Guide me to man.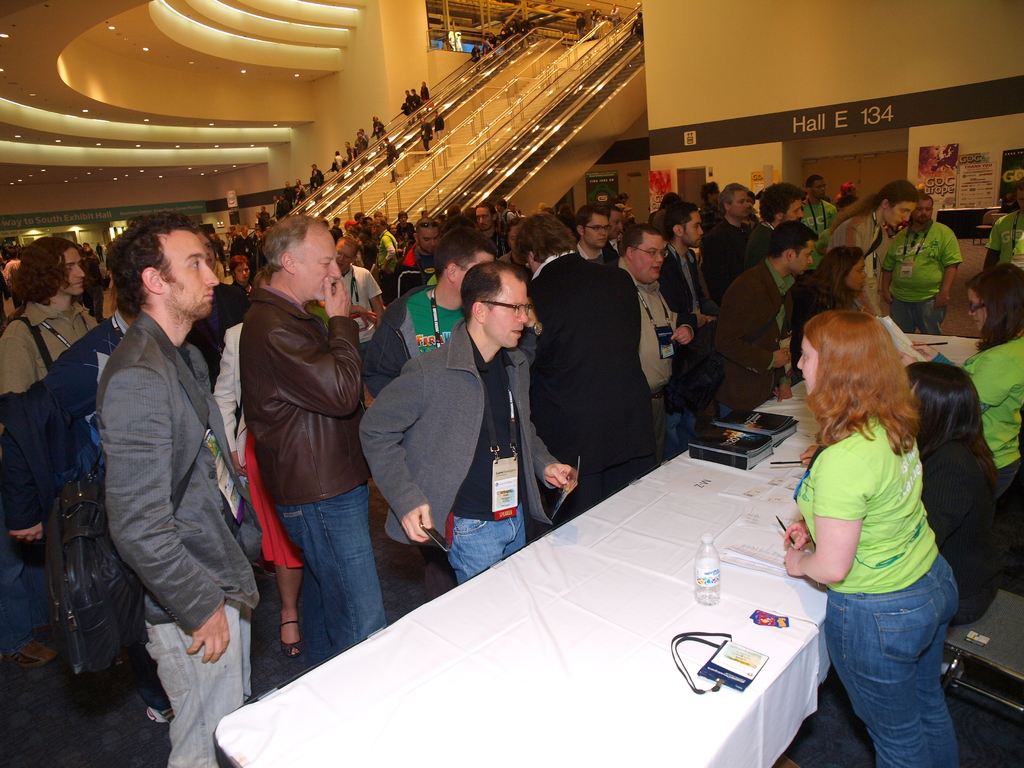
Guidance: pyautogui.locateOnScreen(714, 220, 794, 424).
